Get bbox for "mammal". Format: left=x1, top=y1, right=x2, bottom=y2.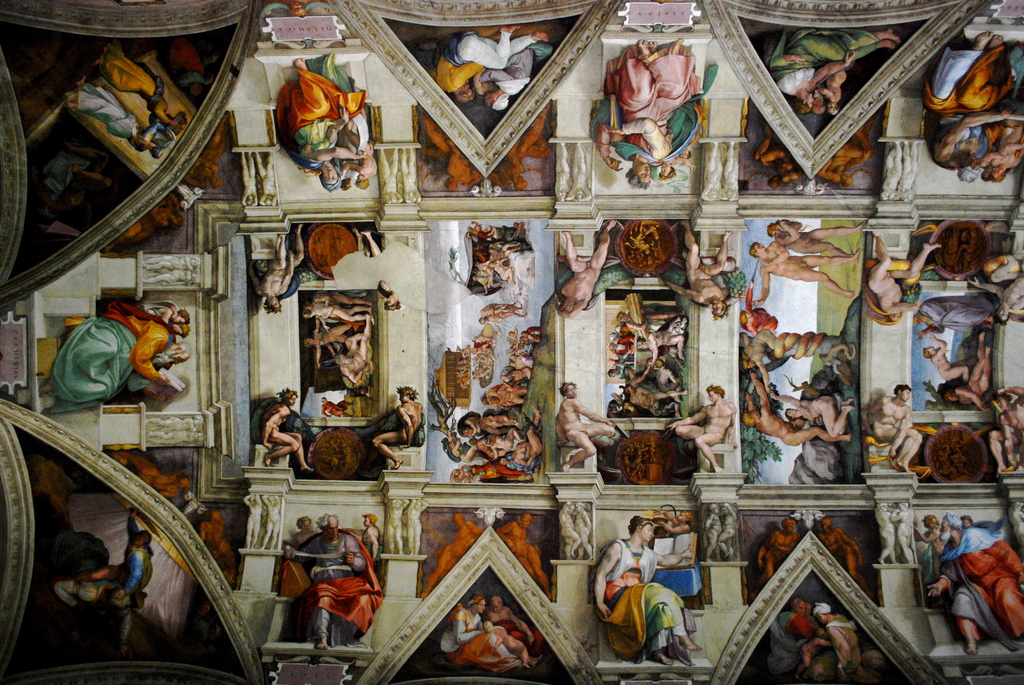
left=572, top=504, right=596, bottom=562.
